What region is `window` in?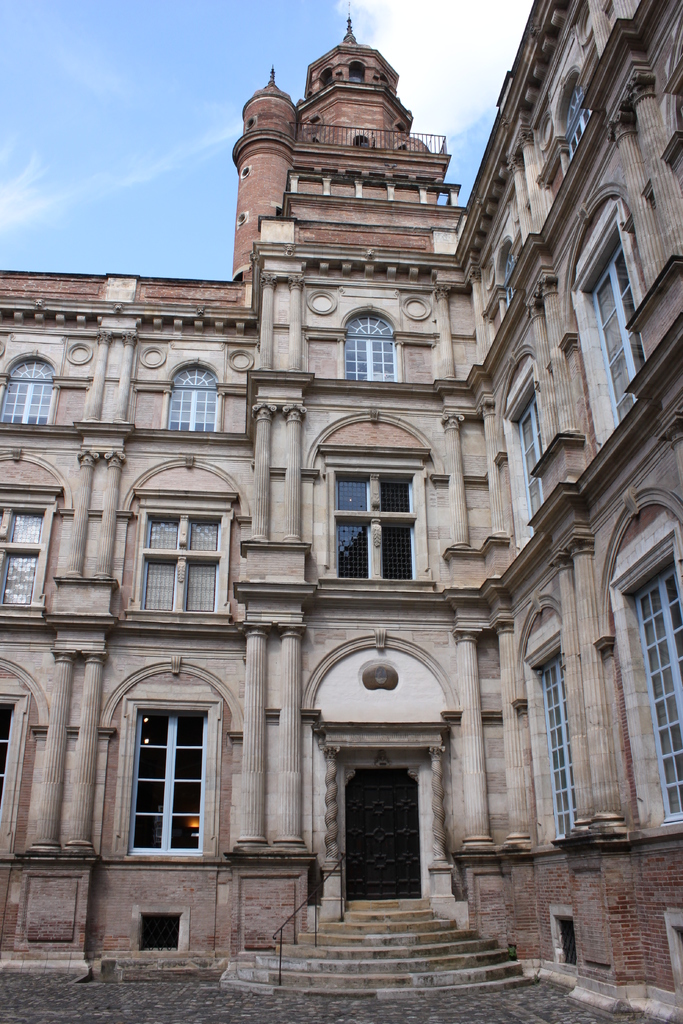
detection(121, 492, 236, 627).
